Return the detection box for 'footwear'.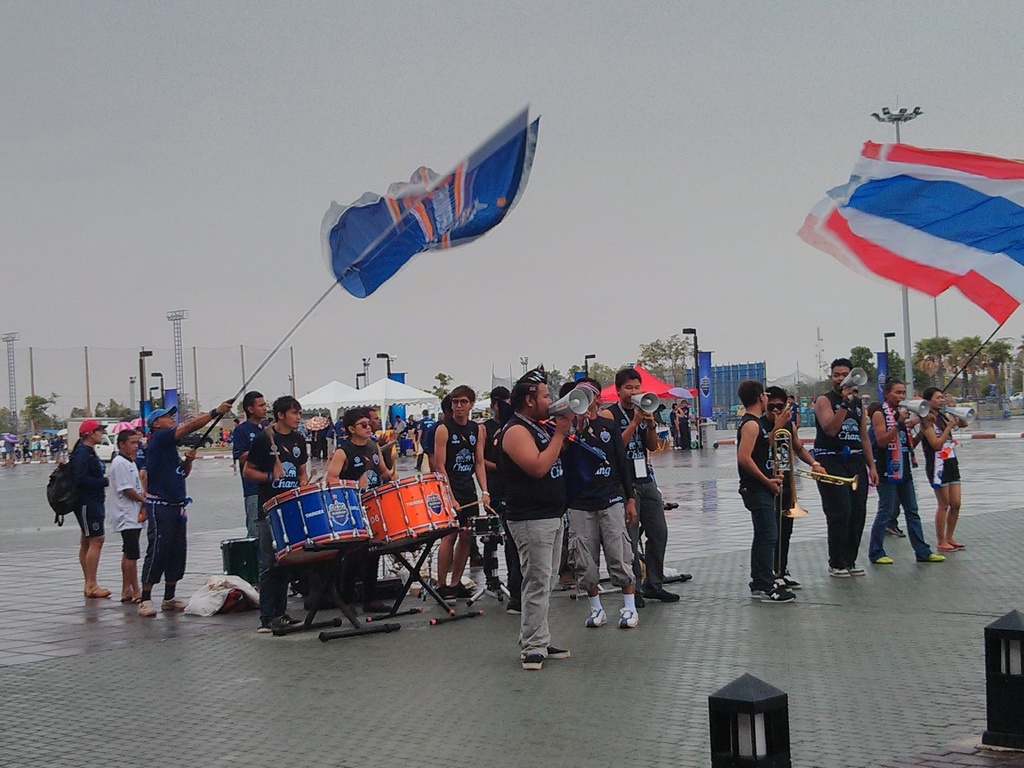
935:541:947:548.
